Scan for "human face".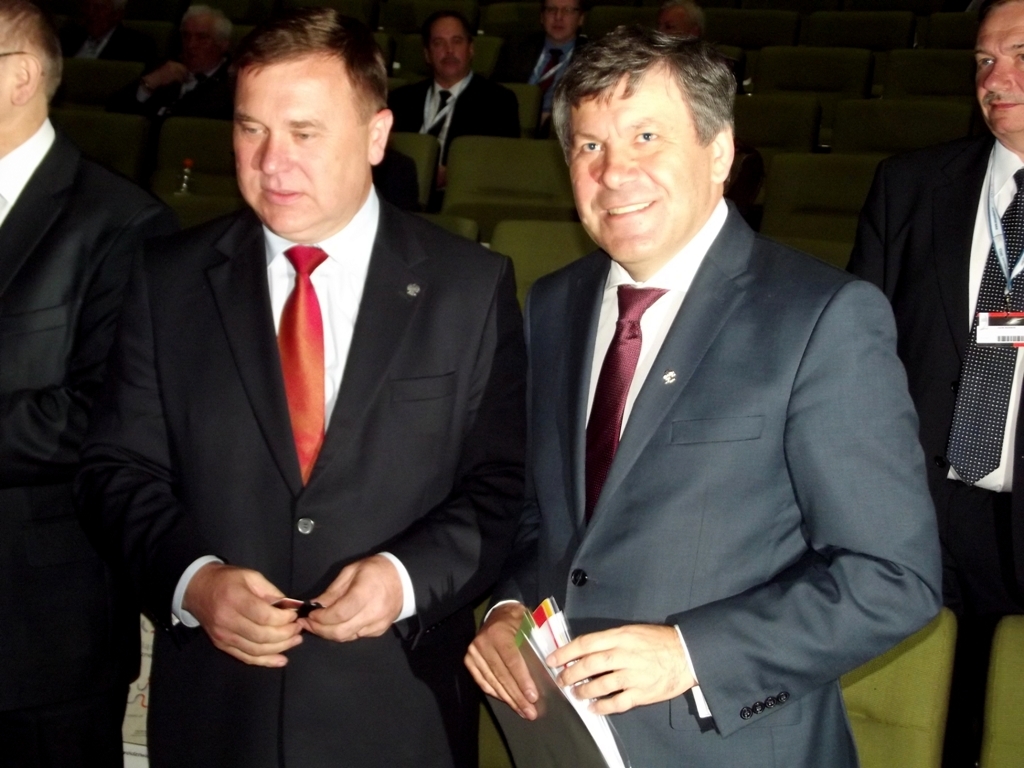
Scan result: (233, 61, 365, 237).
